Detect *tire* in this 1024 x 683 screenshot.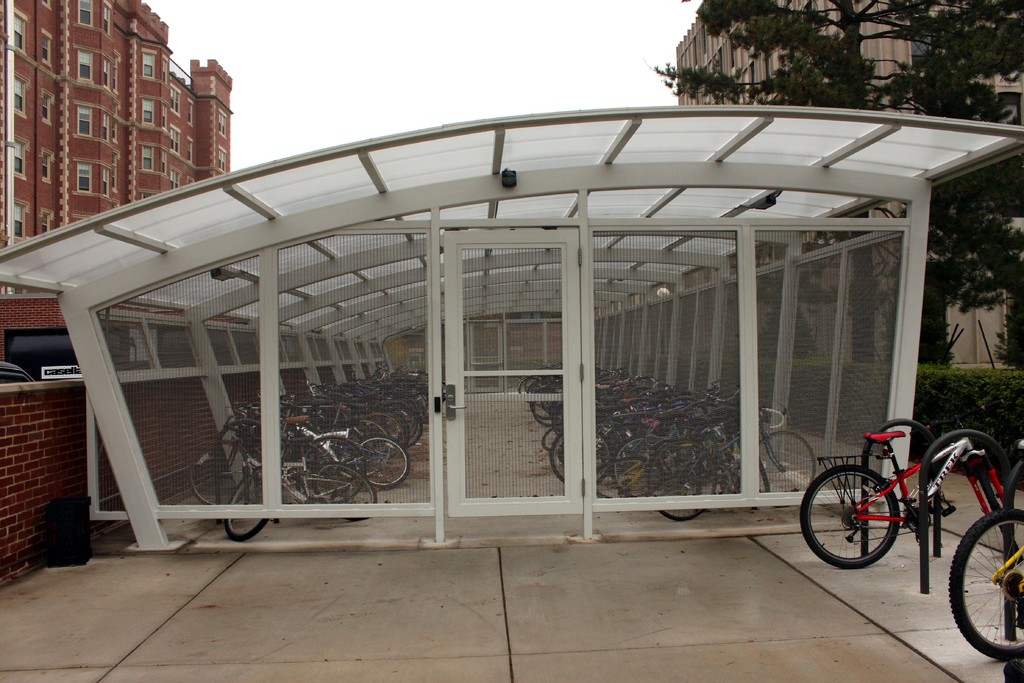
Detection: <region>803, 466, 899, 570</region>.
